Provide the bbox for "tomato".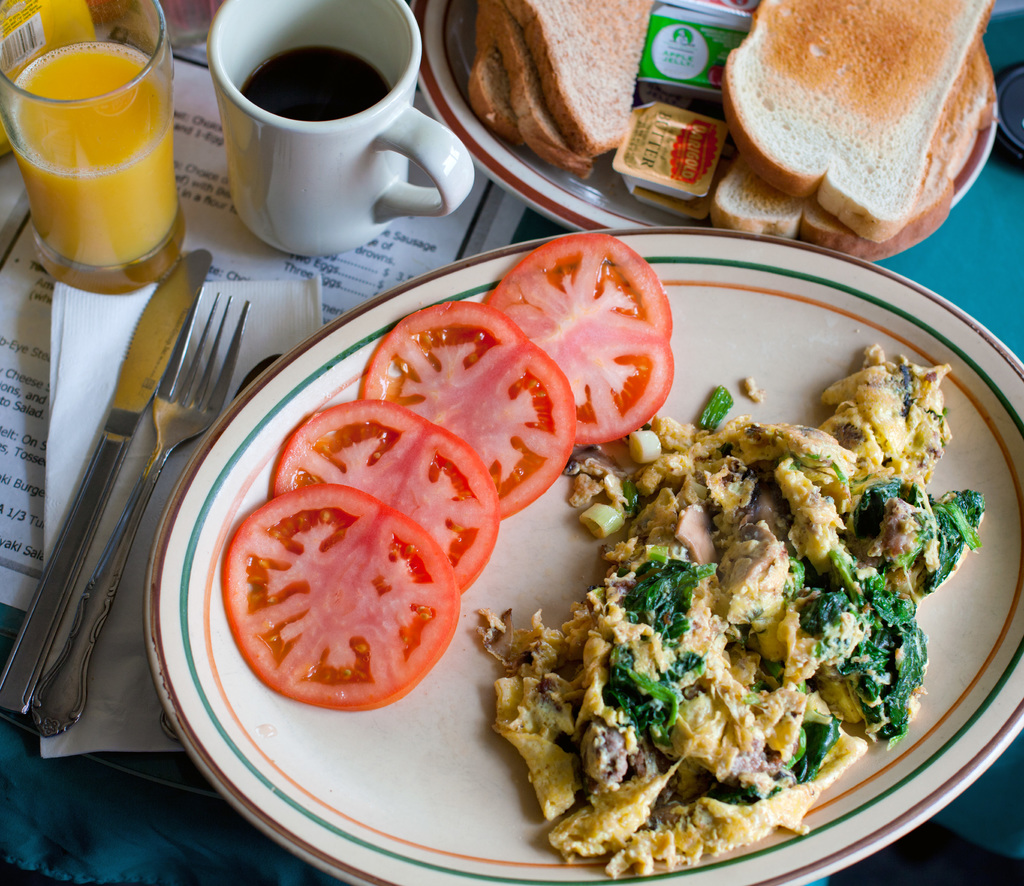
bbox=(359, 300, 576, 516).
